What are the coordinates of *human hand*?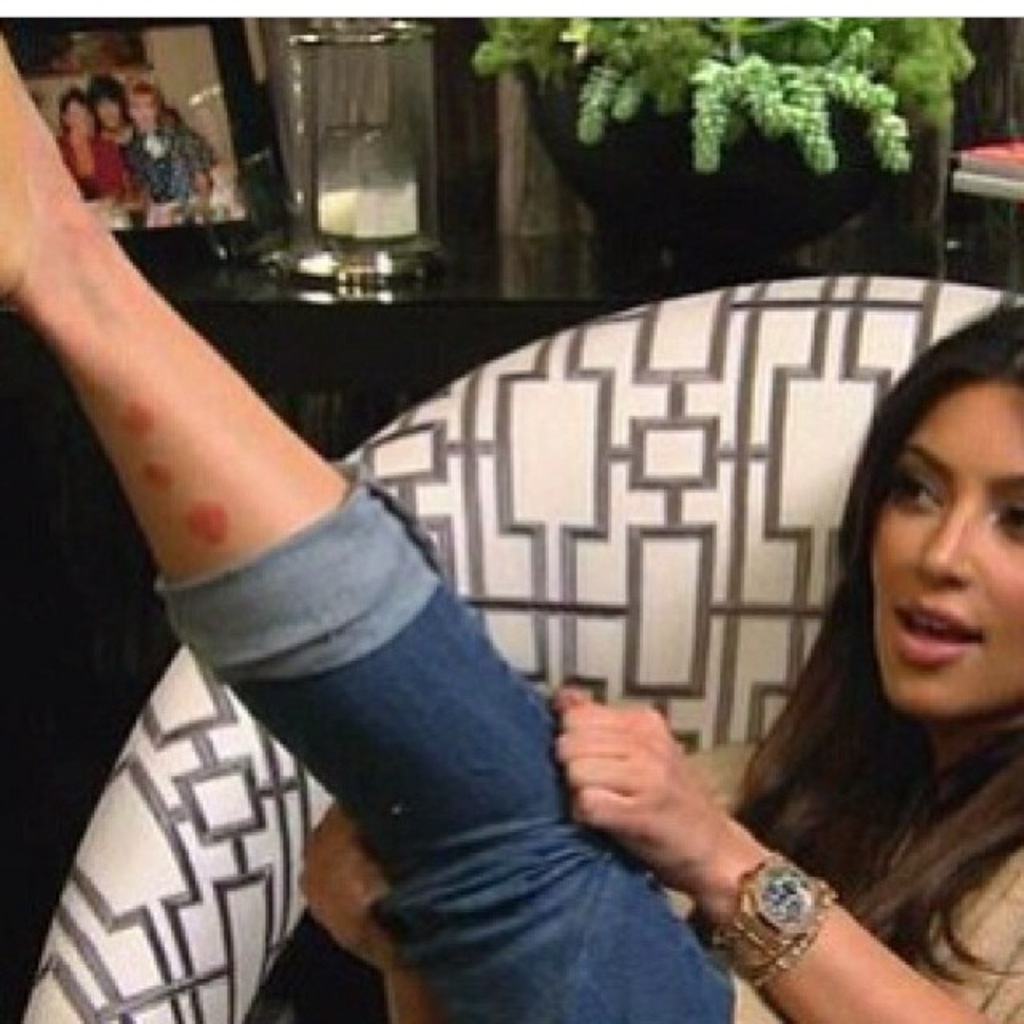
(293, 802, 421, 981).
